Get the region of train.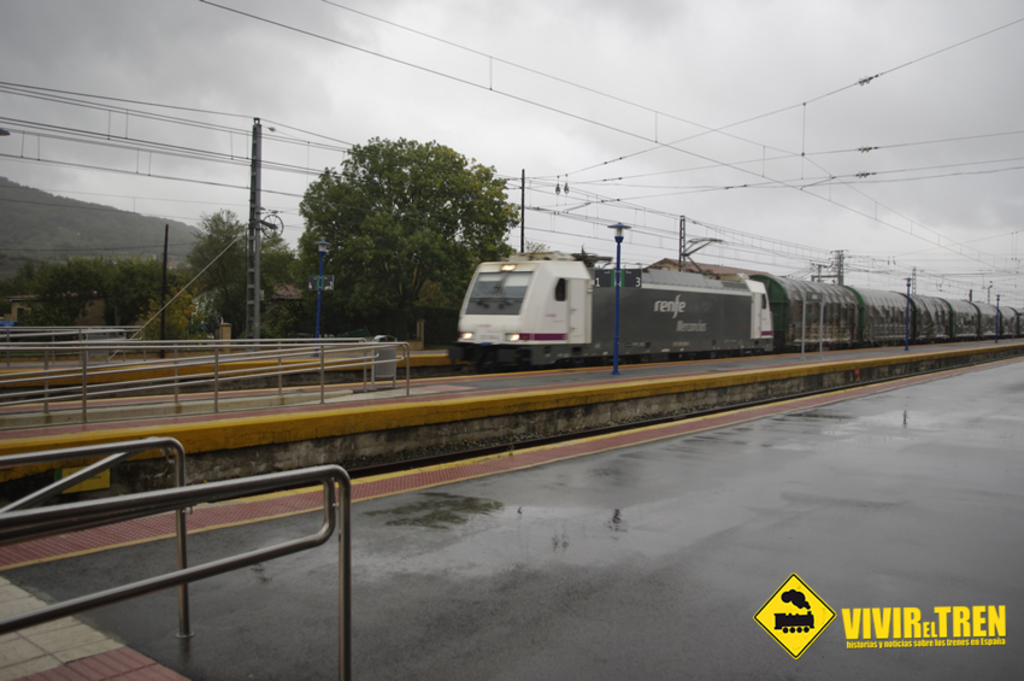
bbox(460, 233, 1023, 372).
